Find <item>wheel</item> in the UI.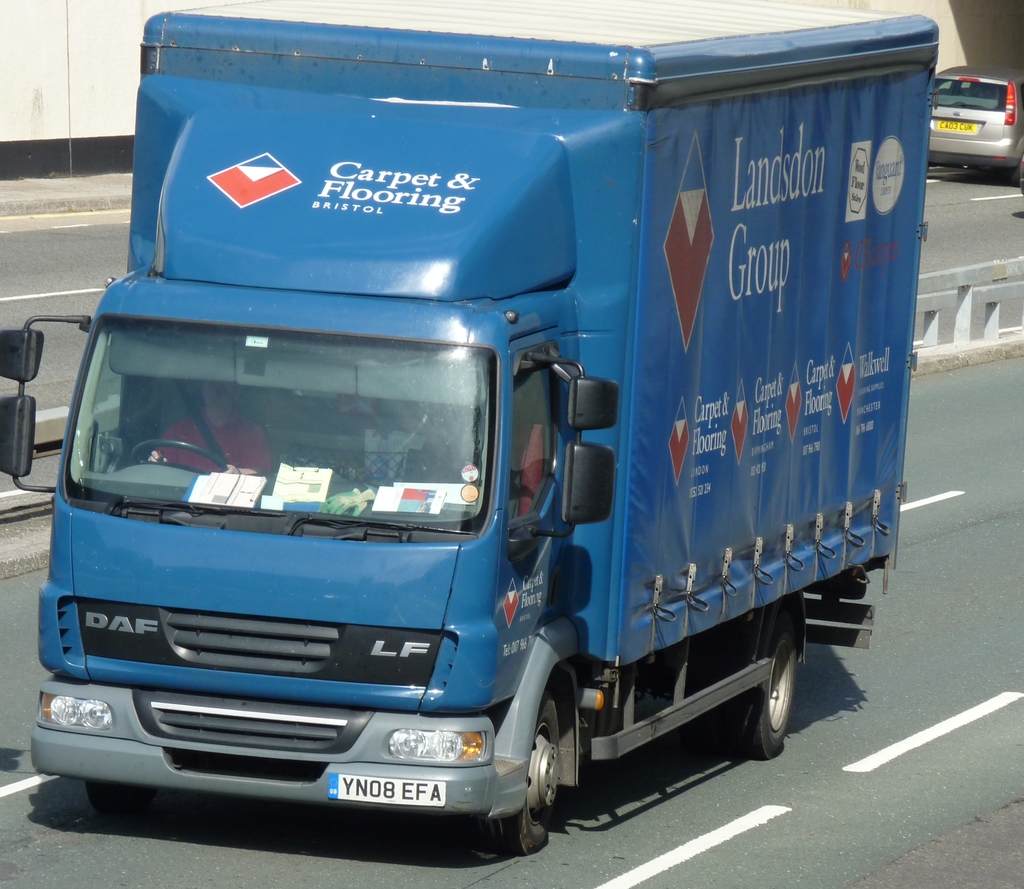
UI element at 90,782,143,813.
